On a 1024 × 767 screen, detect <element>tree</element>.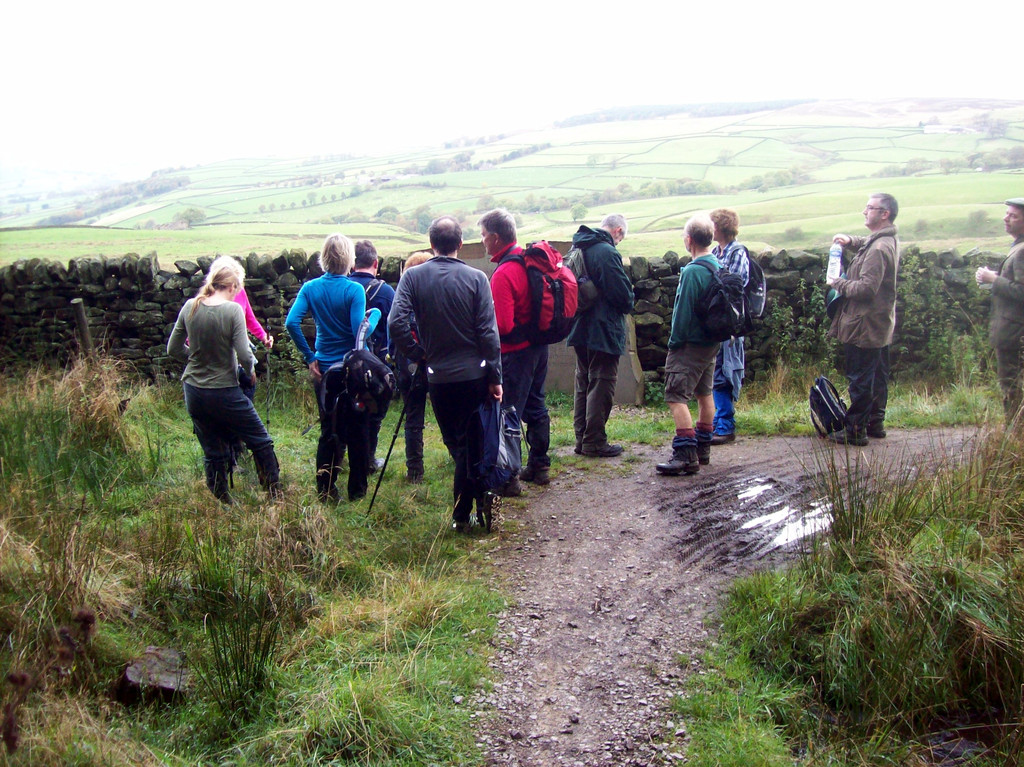
[269, 182, 276, 184].
